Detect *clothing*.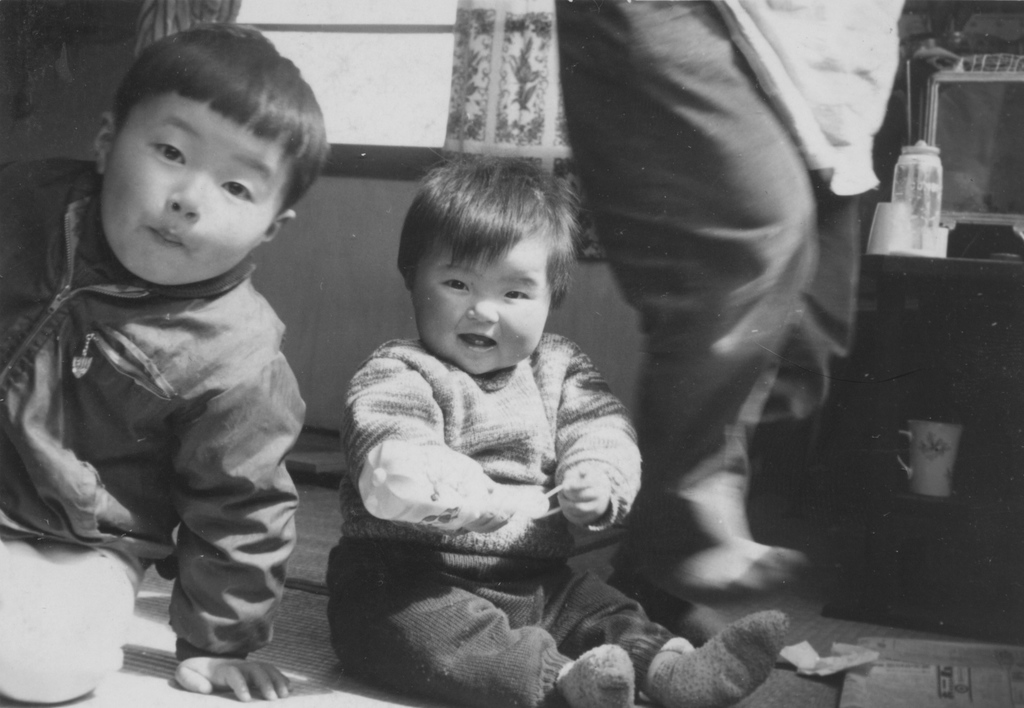
Detected at <region>553, 0, 910, 480</region>.
